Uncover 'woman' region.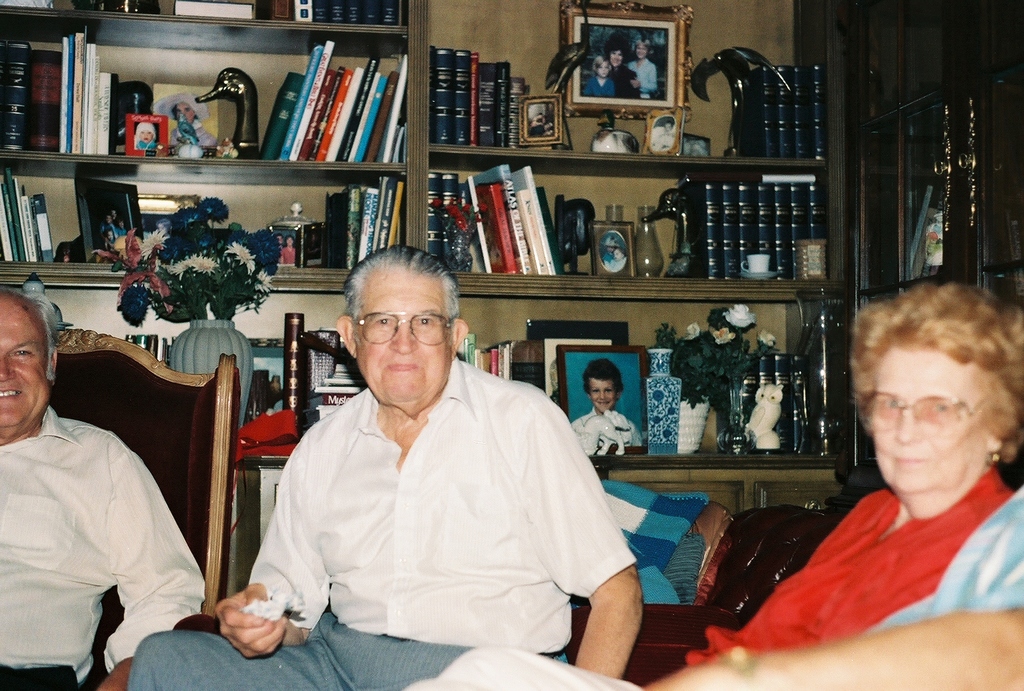
Uncovered: box(644, 270, 1023, 690).
